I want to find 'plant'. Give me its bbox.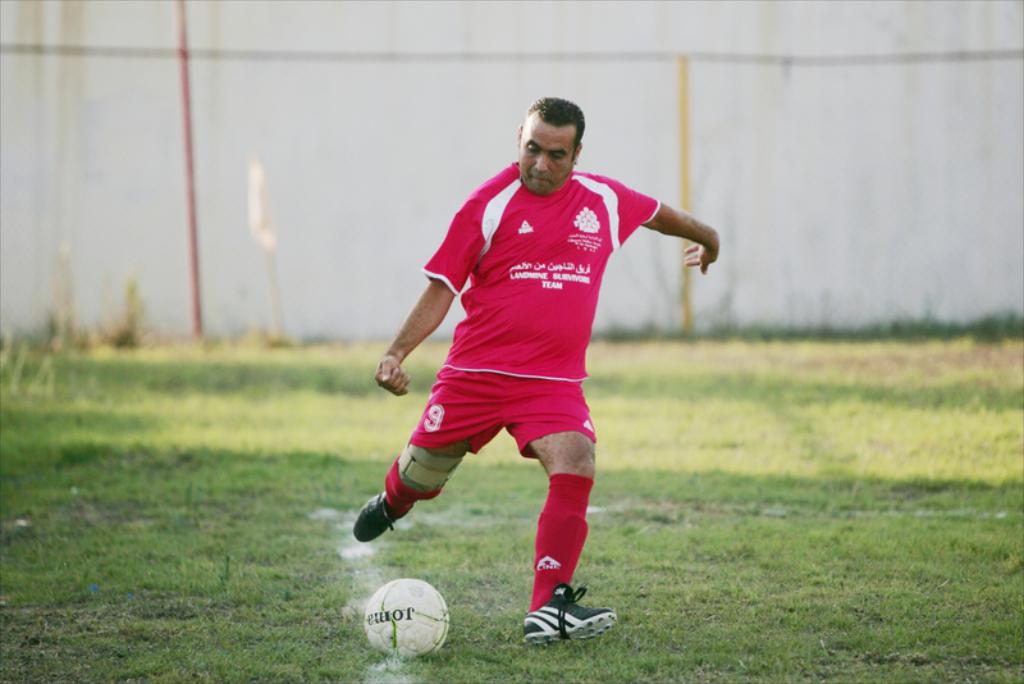
l=99, t=274, r=155, b=350.
